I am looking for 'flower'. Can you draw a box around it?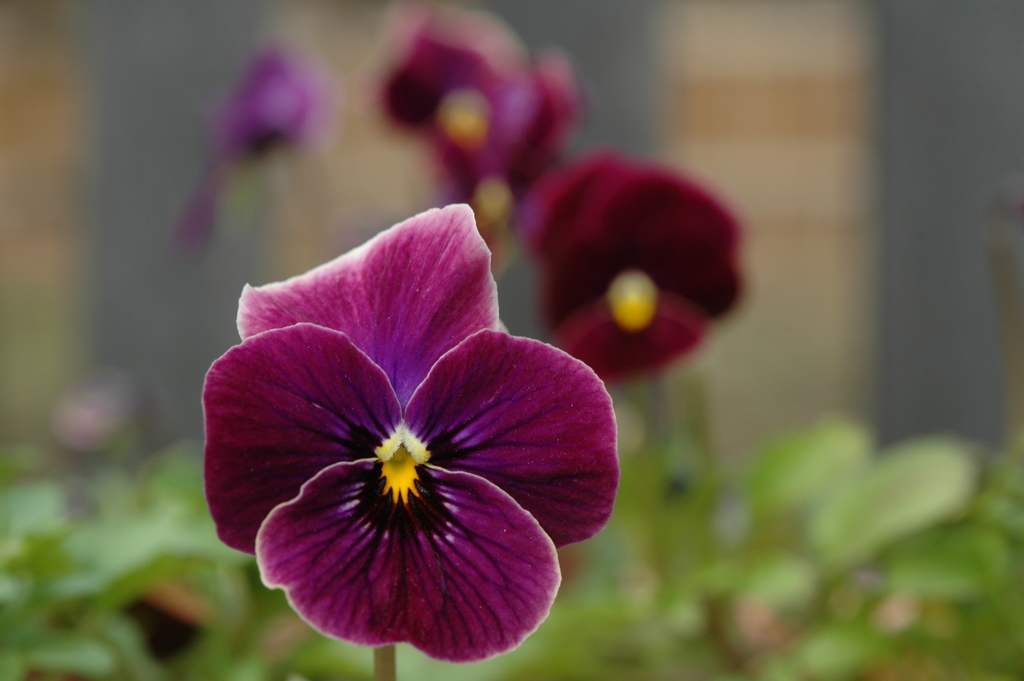
Sure, the bounding box is region(191, 224, 621, 667).
